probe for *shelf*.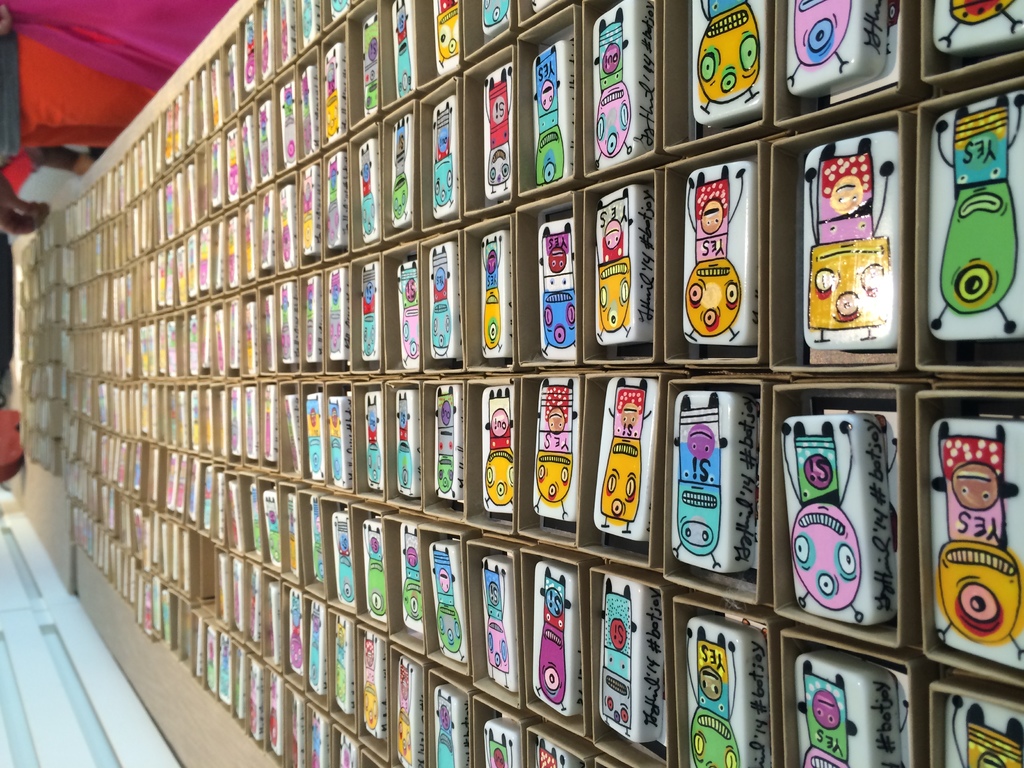
Probe result: <bbox>915, 76, 1023, 384</bbox>.
